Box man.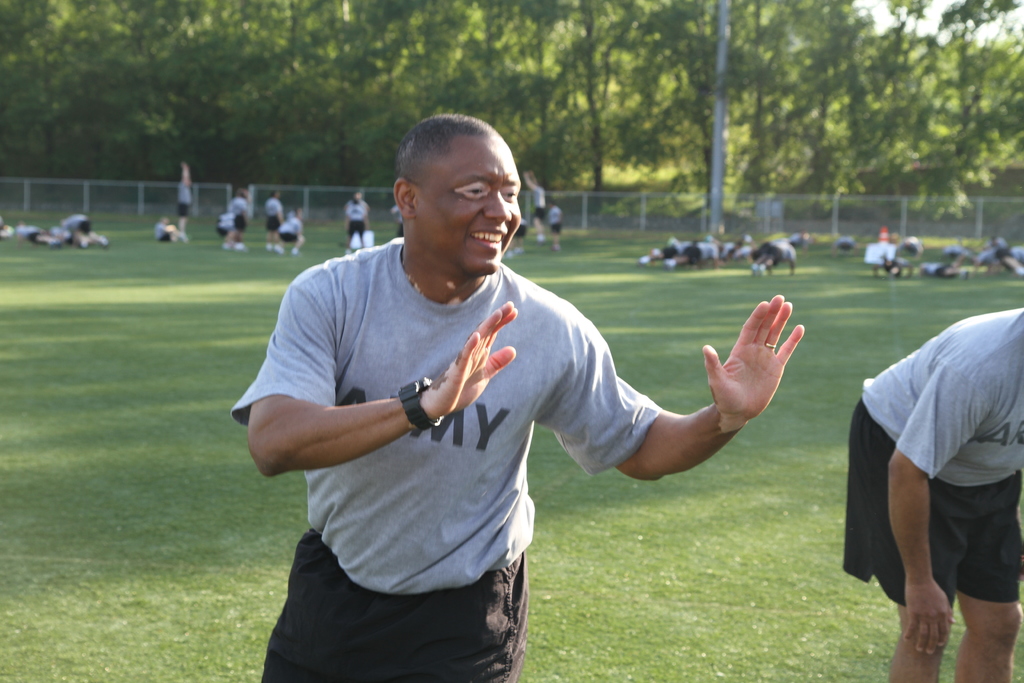
bbox=(344, 193, 371, 252).
